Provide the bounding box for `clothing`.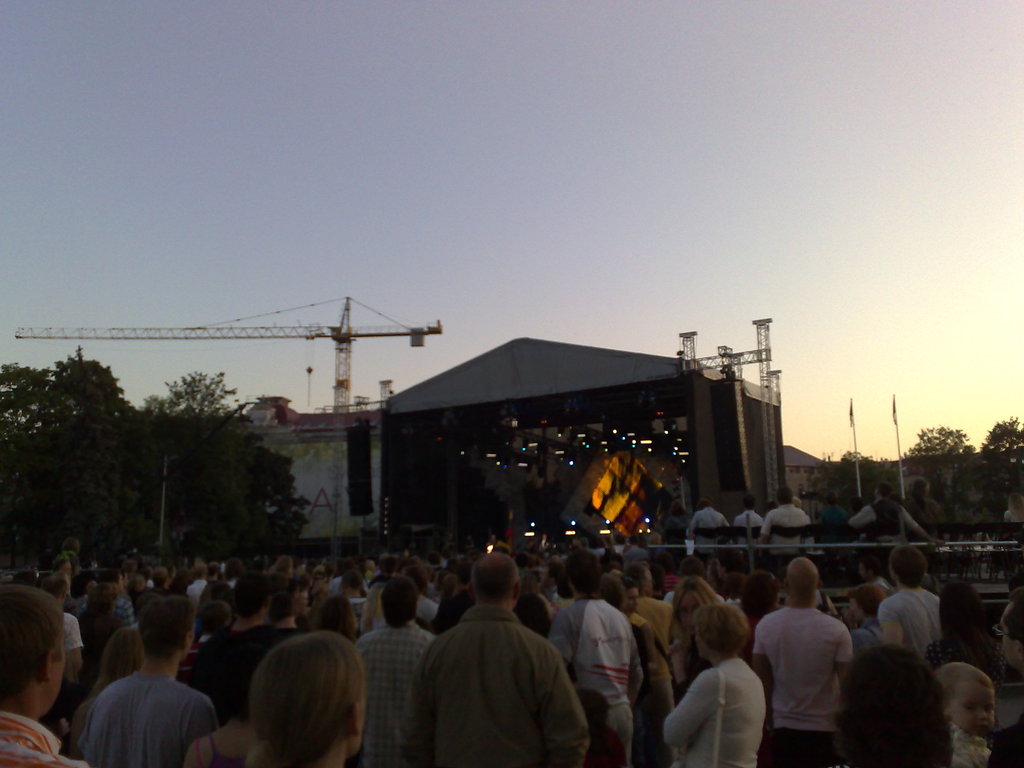
select_region(820, 507, 852, 559).
